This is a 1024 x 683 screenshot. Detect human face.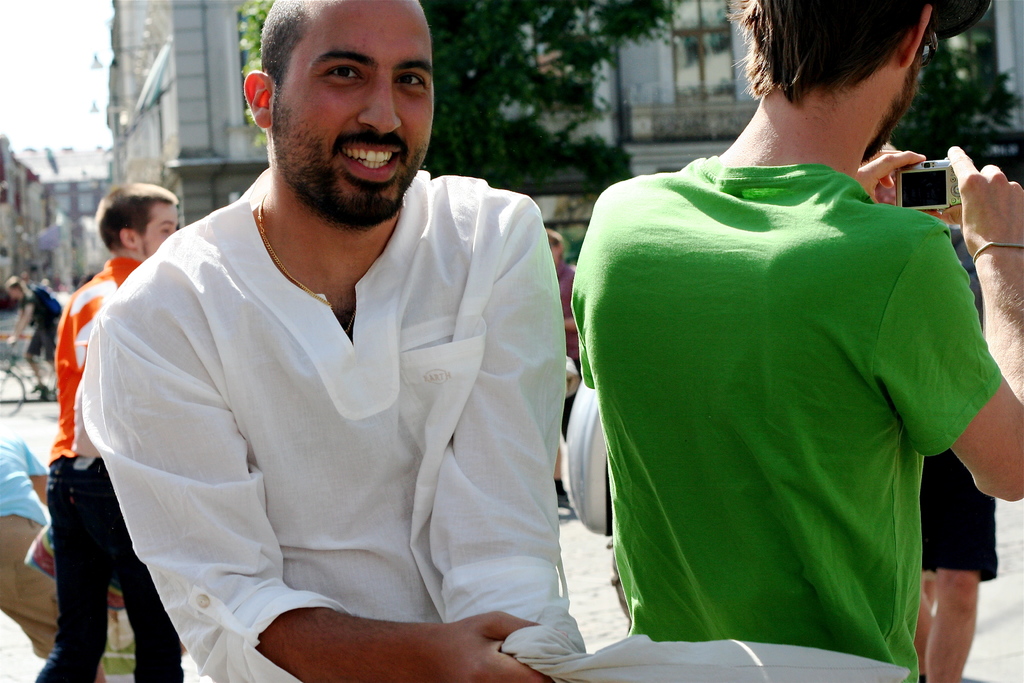
<bbox>138, 202, 181, 257</bbox>.
